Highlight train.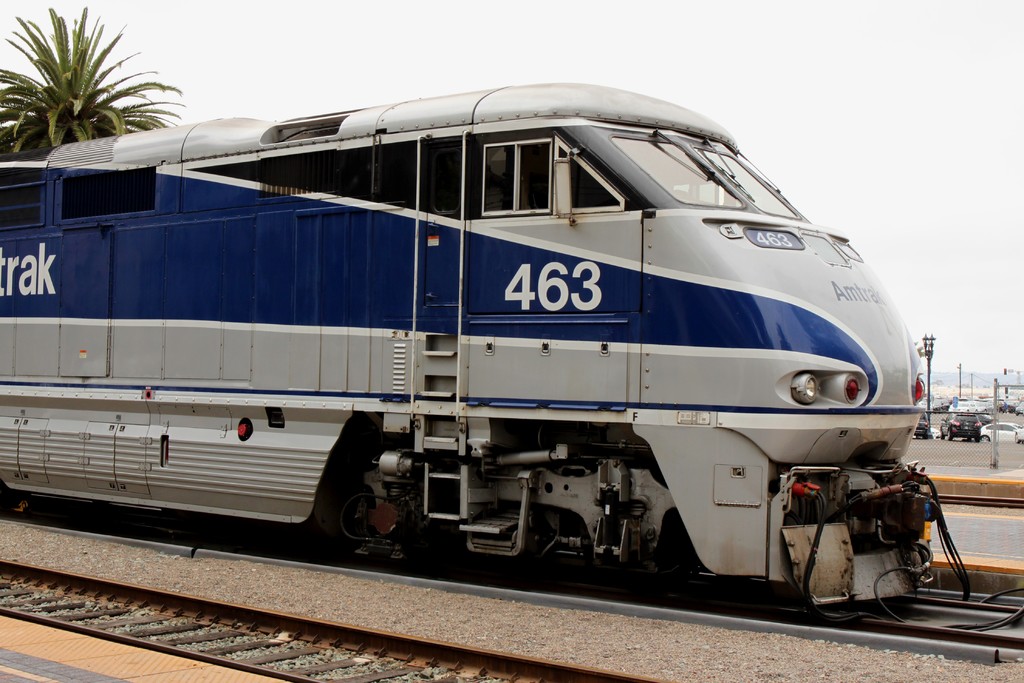
Highlighted region: {"x1": 0, "y1": 83, "x2": 1023, "y2": 630}.
